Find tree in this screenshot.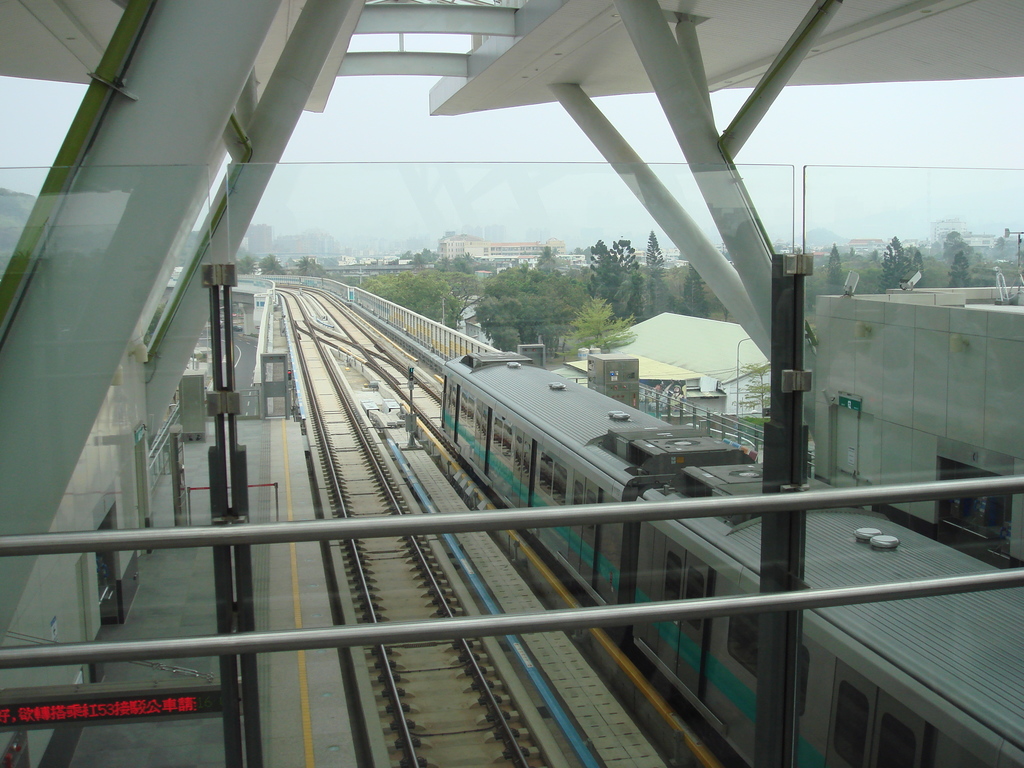
The bounding box for tree is [left=364, top=272, right=399, bottom=300].
